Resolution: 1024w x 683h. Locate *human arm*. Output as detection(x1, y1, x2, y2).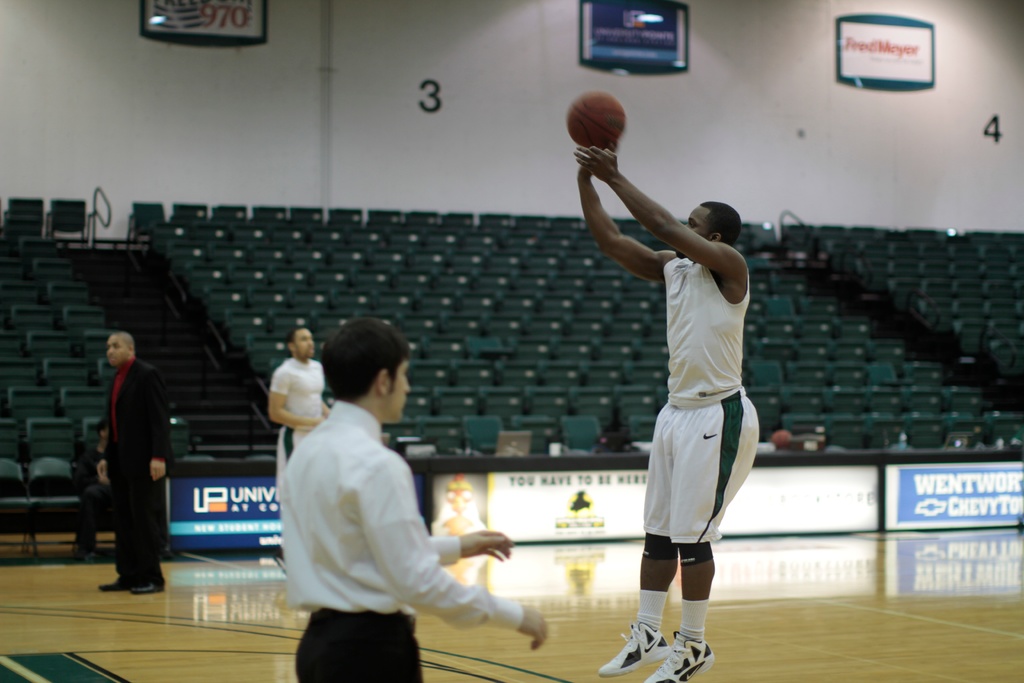
detection(268, 361, 324, 436).
